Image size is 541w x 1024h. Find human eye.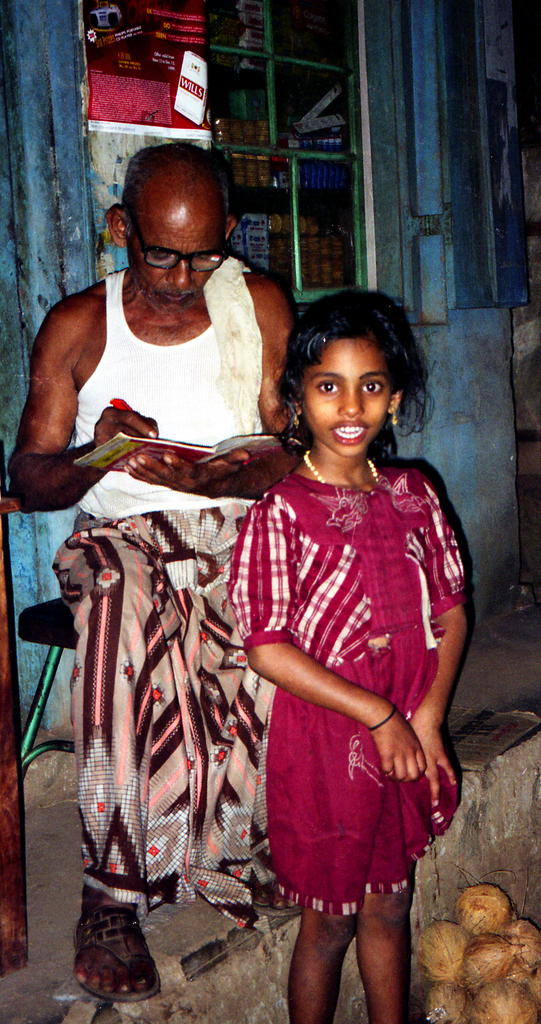
<region>316, 377, 344, 396</region>.
